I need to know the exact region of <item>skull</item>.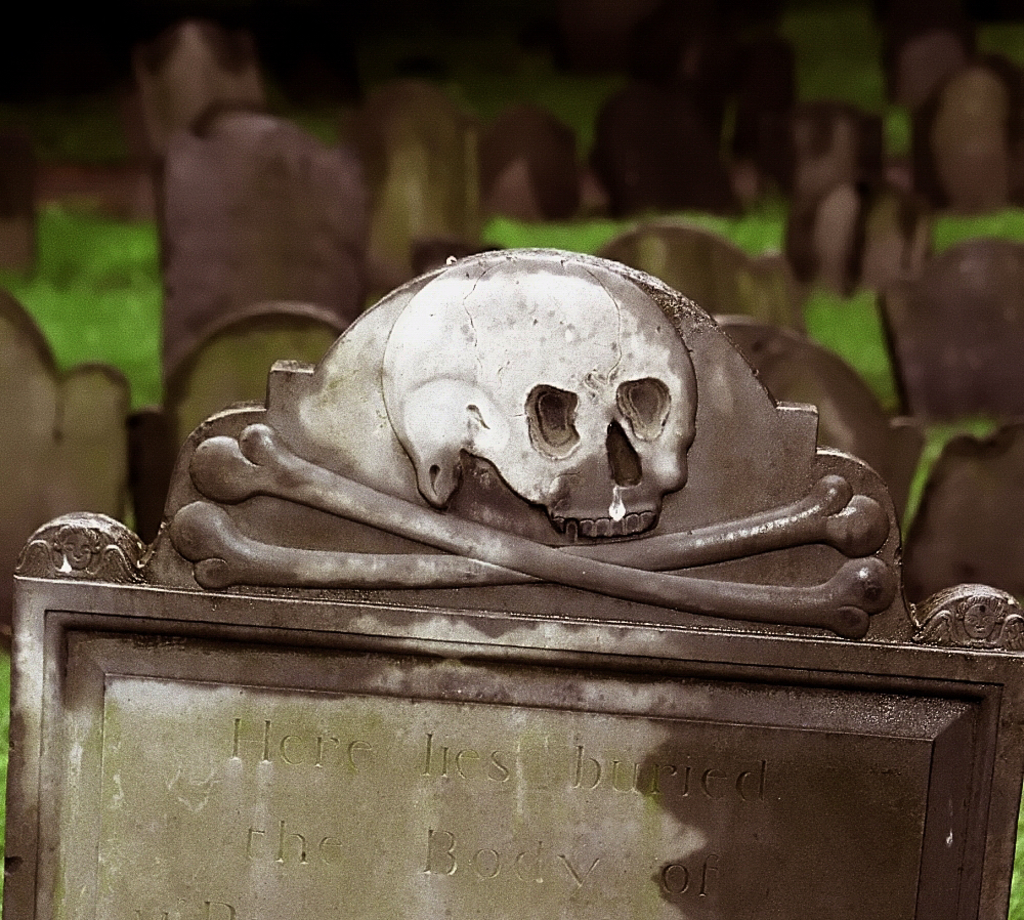
Region: region(379, 256, 696, 539).
